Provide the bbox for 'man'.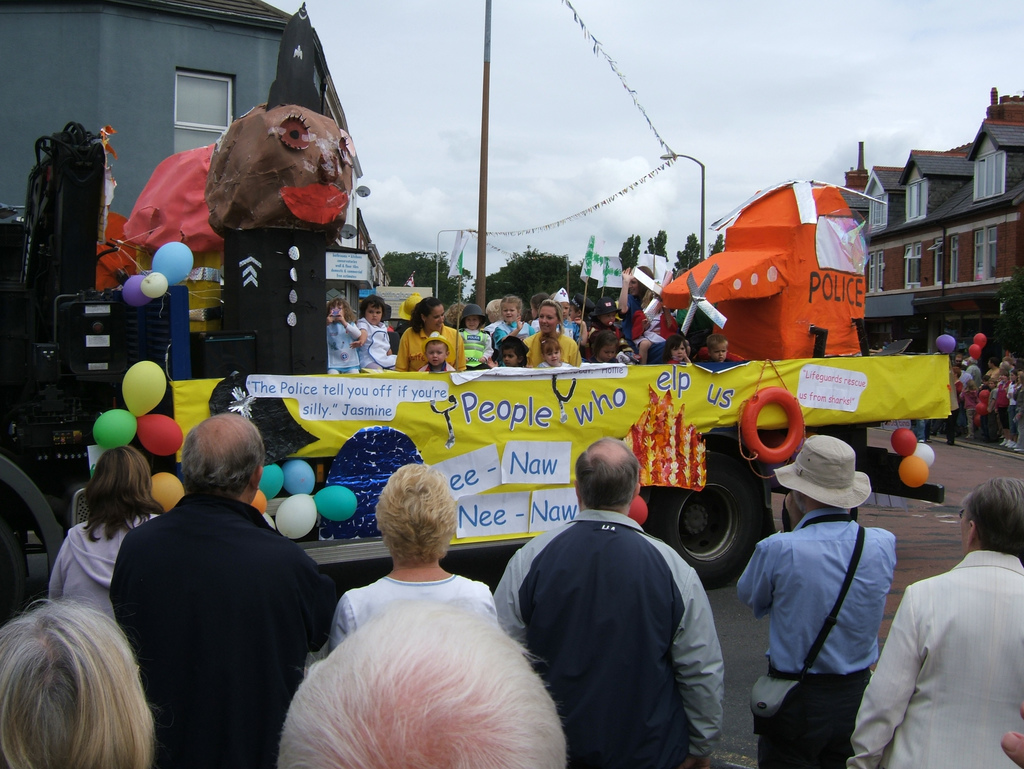
Rect(733, 433, 896, 768).
